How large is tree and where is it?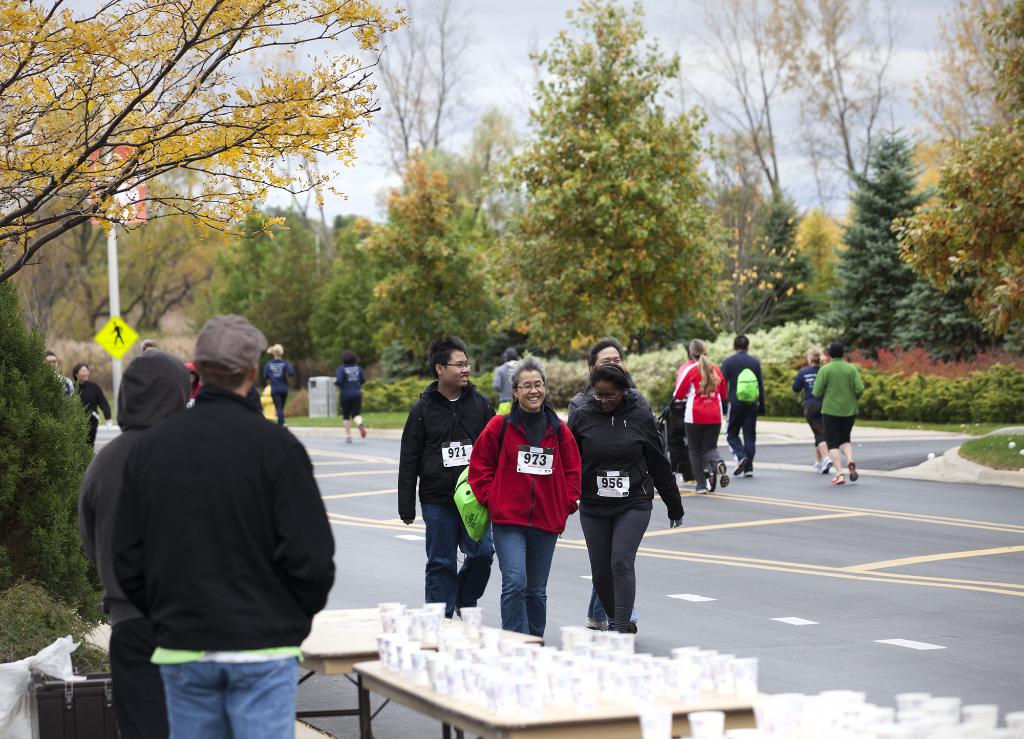
Bounding box: detection(358, 153, 515, 381).
